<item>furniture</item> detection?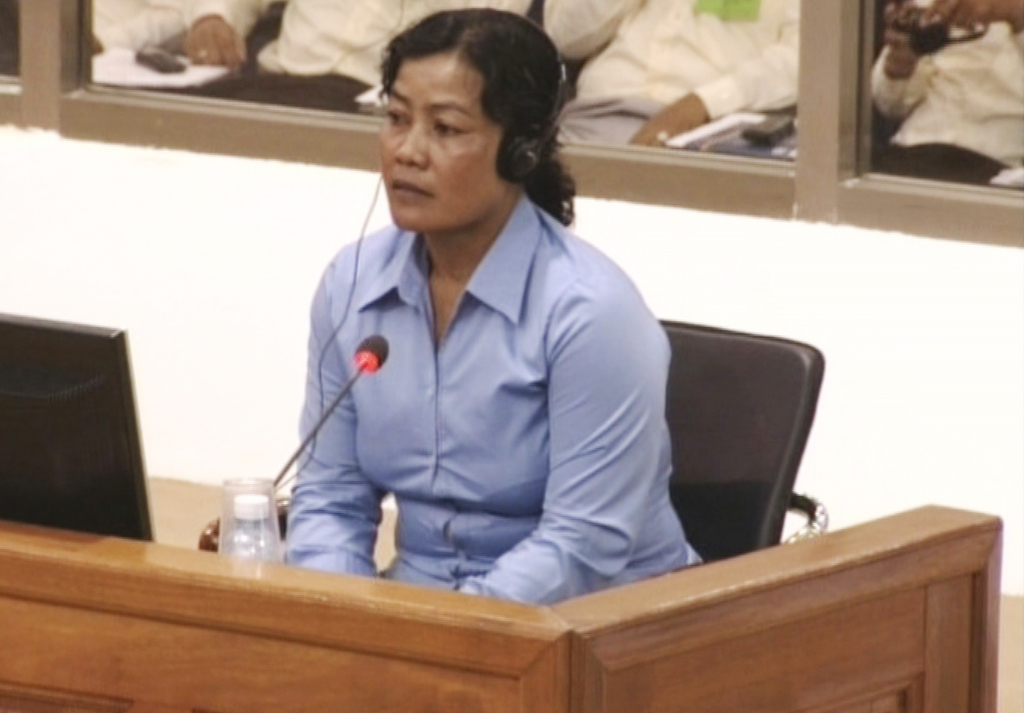
bbox=[0, 473, 1003, 712]
